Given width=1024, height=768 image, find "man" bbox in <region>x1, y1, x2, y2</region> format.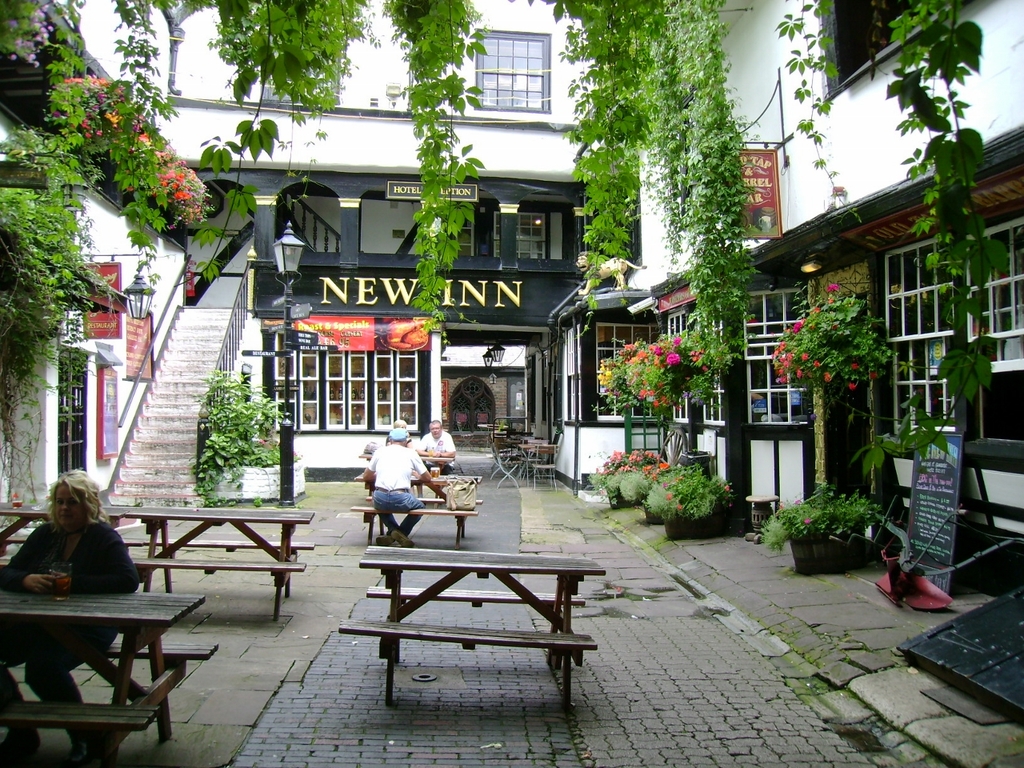
<region>378, 422, 409, 518</region>.
